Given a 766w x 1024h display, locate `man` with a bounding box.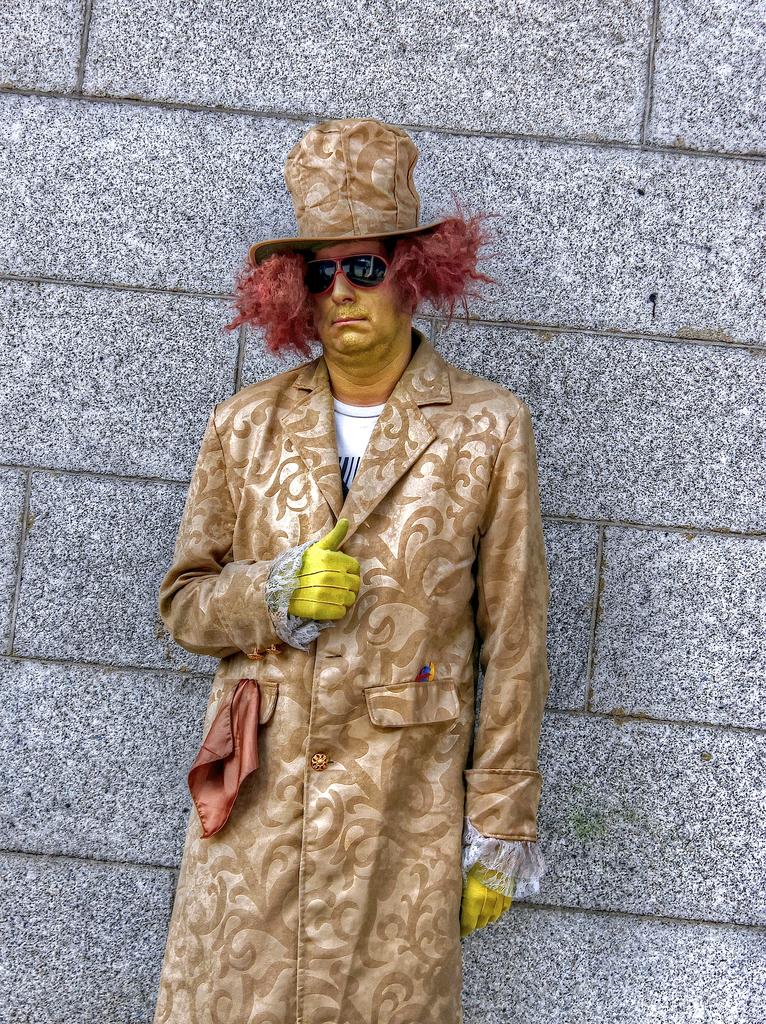
Located: {"x1": 146, "y1": 109, "x2": 563, "y2": 982}.
